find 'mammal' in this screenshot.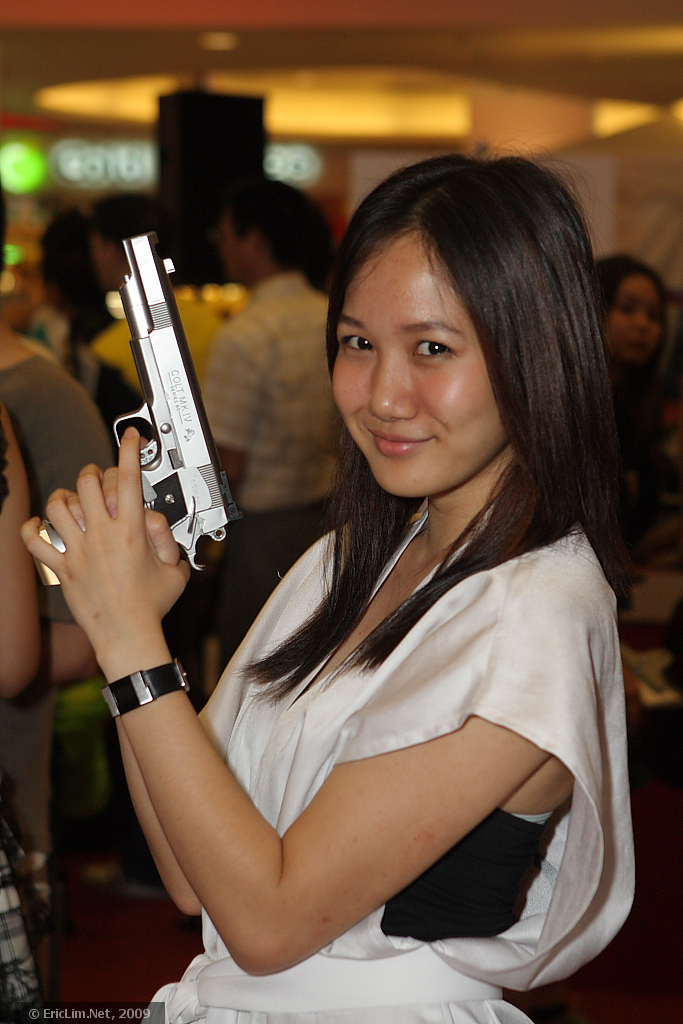
The bounding box for 'mammal' is {"left": 196, "top": 177, "right": 333, "bottom": 682}.
